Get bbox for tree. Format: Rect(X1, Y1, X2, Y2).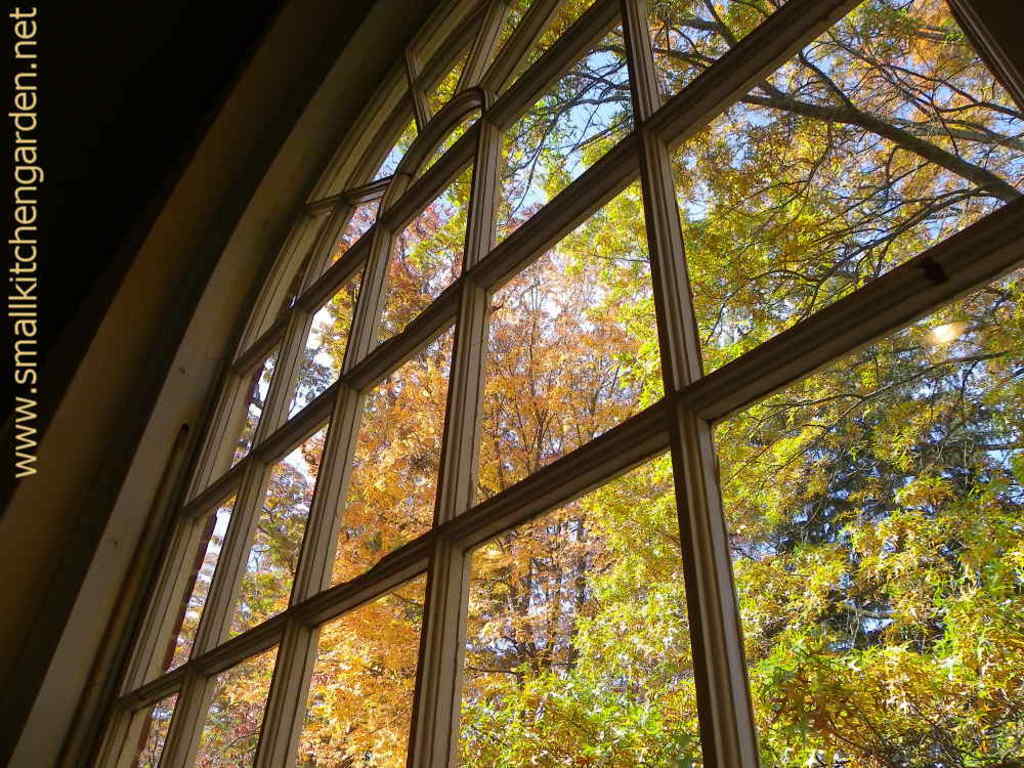
Rect(464, 1, 1023, 767).
